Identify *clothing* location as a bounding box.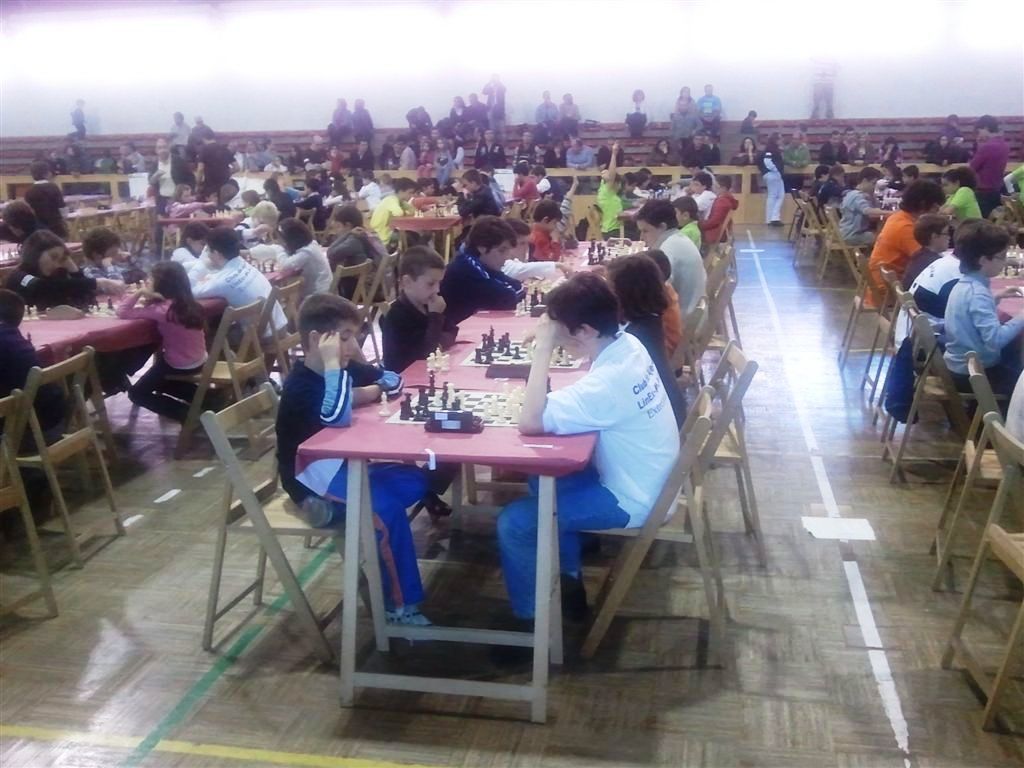
crop(634, 323, 698, 437).
